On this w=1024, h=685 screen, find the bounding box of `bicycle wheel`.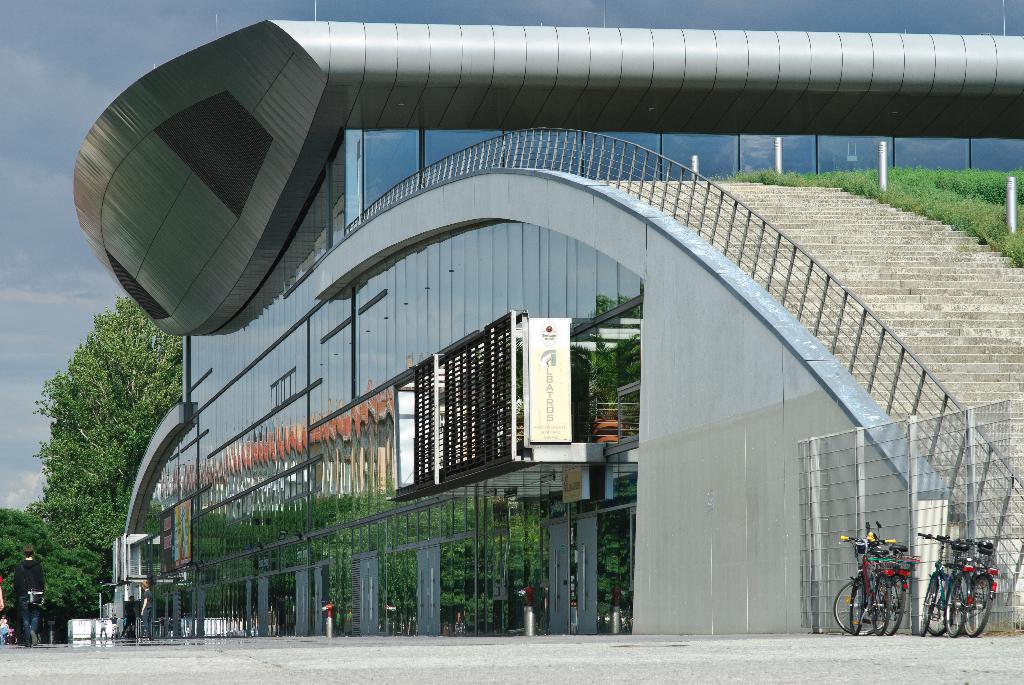
Bounding box: 849/576/867/636.
